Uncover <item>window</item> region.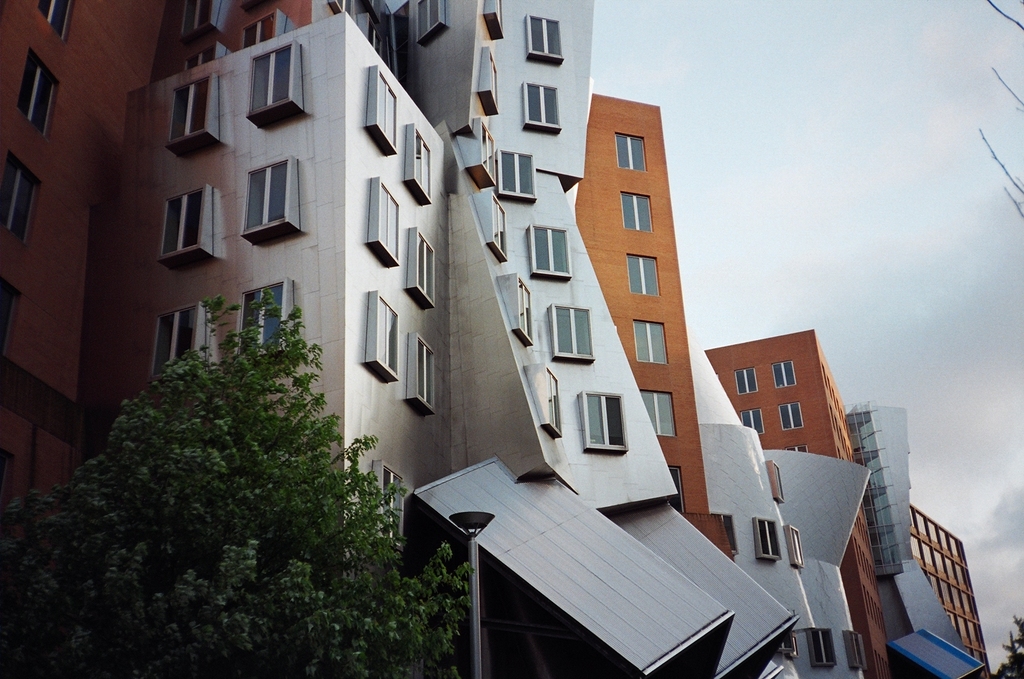
Uncovered: l=326, t=0, r=354, b=20.
